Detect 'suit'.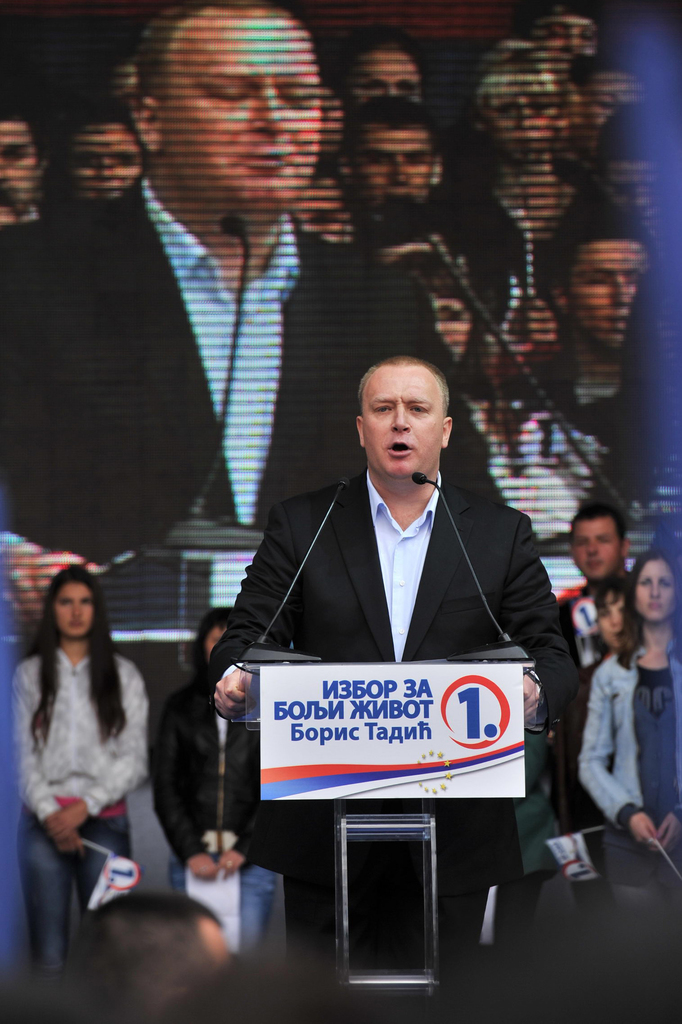
Detected at [left=0, top=173, right=507, bottom=631].
